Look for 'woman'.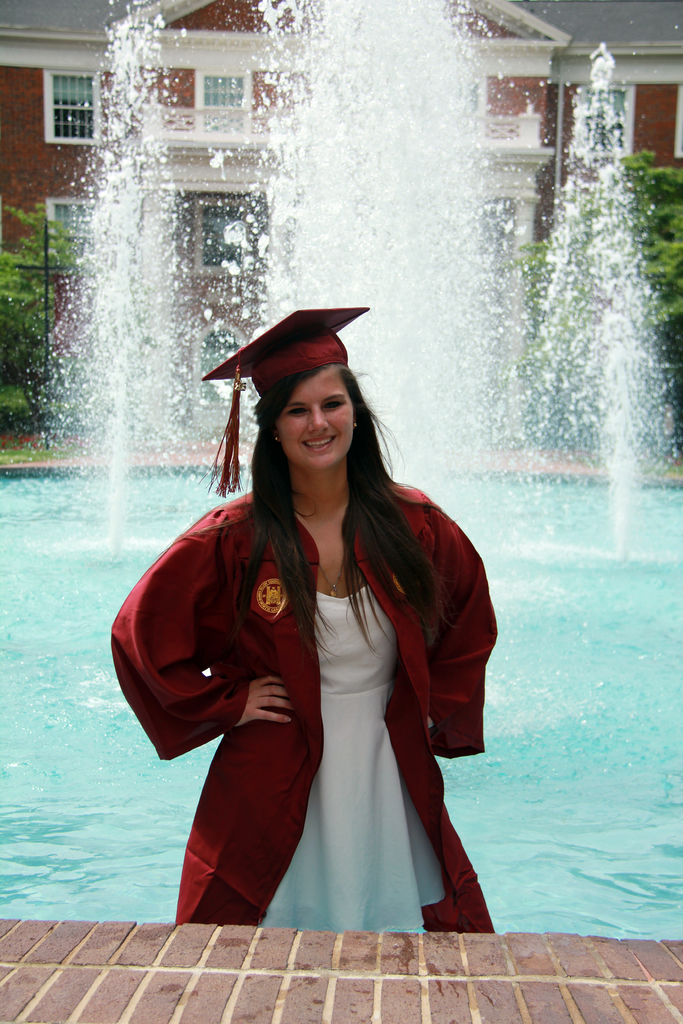
Found: bbox(106, 312, 502, 927).
